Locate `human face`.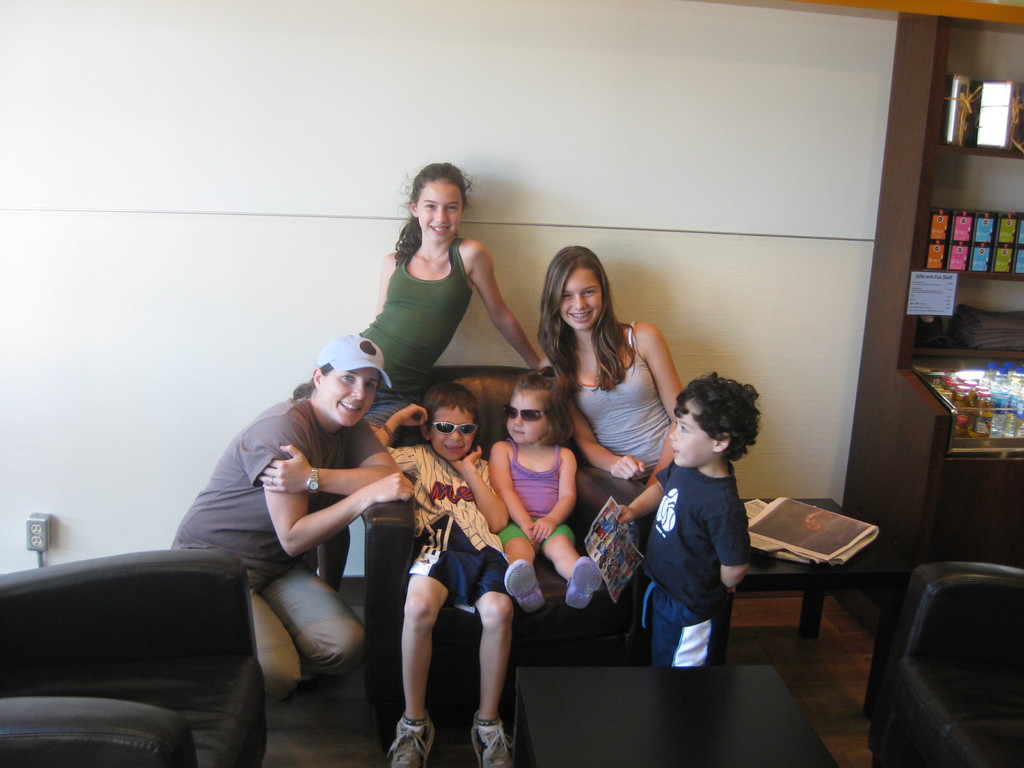
Bounding box: <region>669, 403, 714, 471</region>.
